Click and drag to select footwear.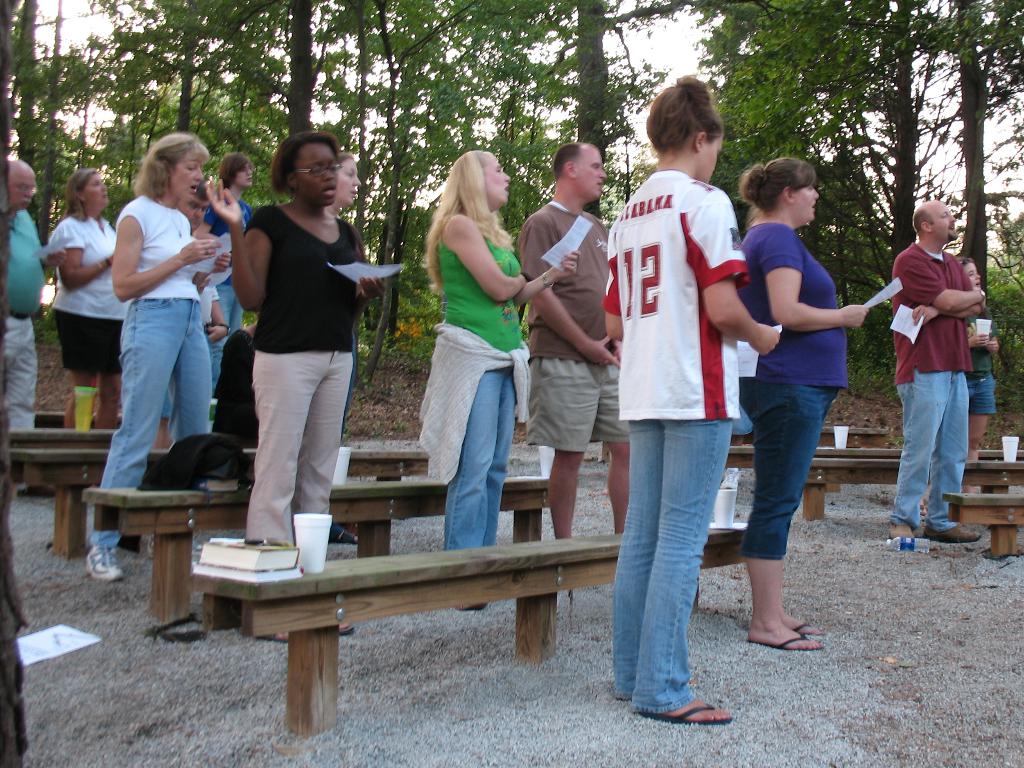
Selection: Rect(337, 622, 353, 636).
